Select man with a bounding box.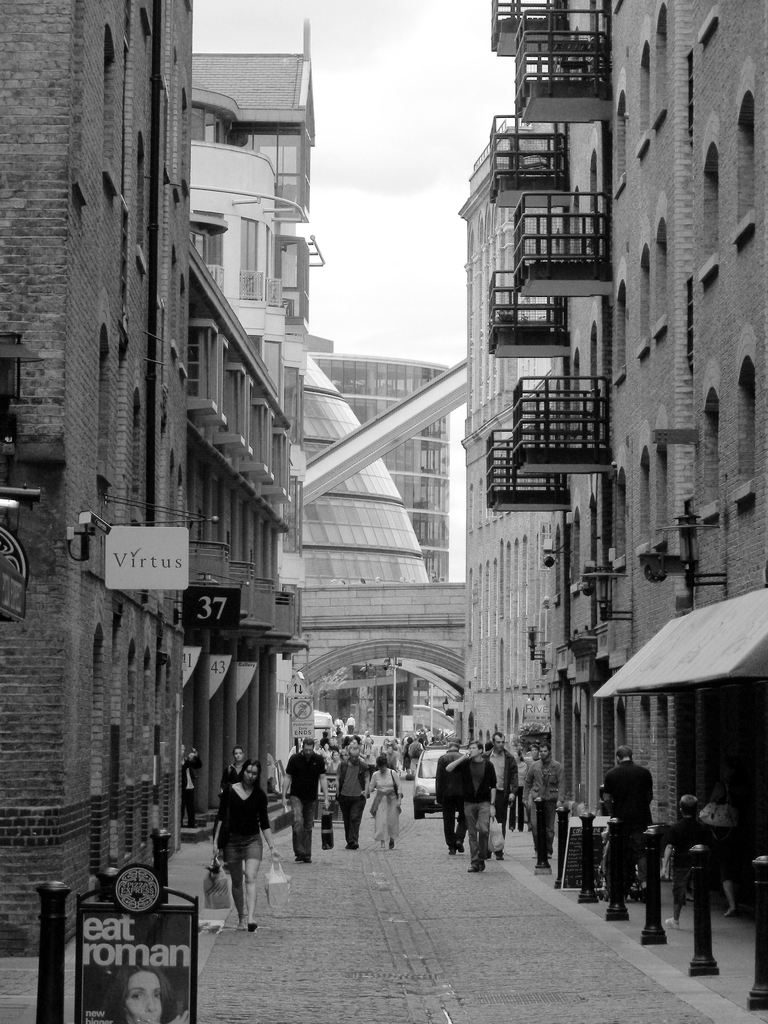
Rect(666, 795, 711, 928).
